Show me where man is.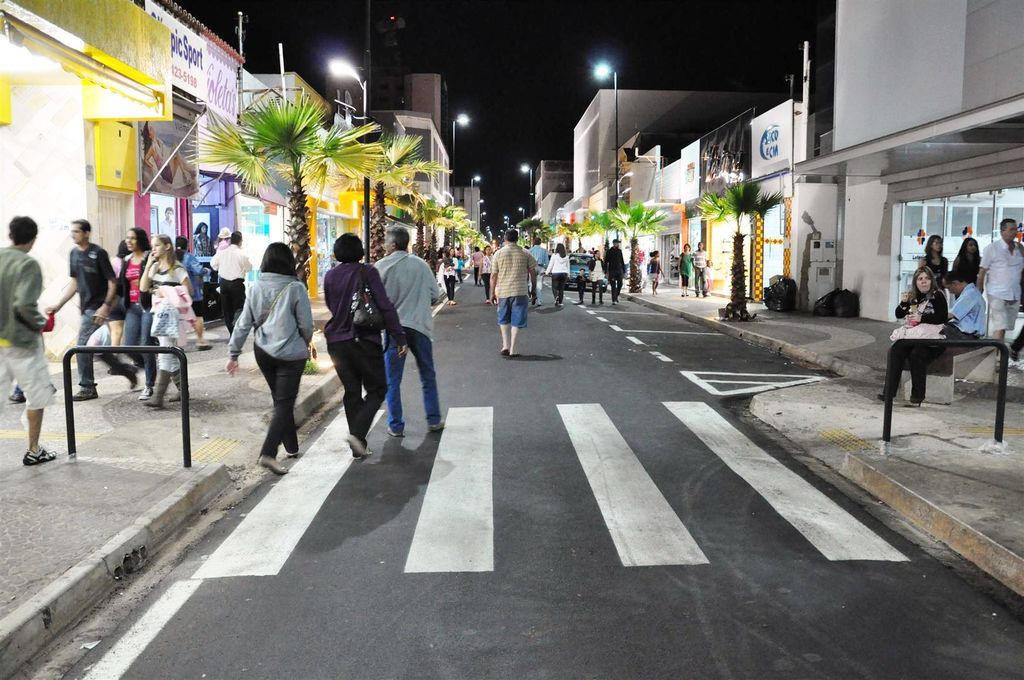
man is at [x1=604, y1=237, x2=628, y2=305].
